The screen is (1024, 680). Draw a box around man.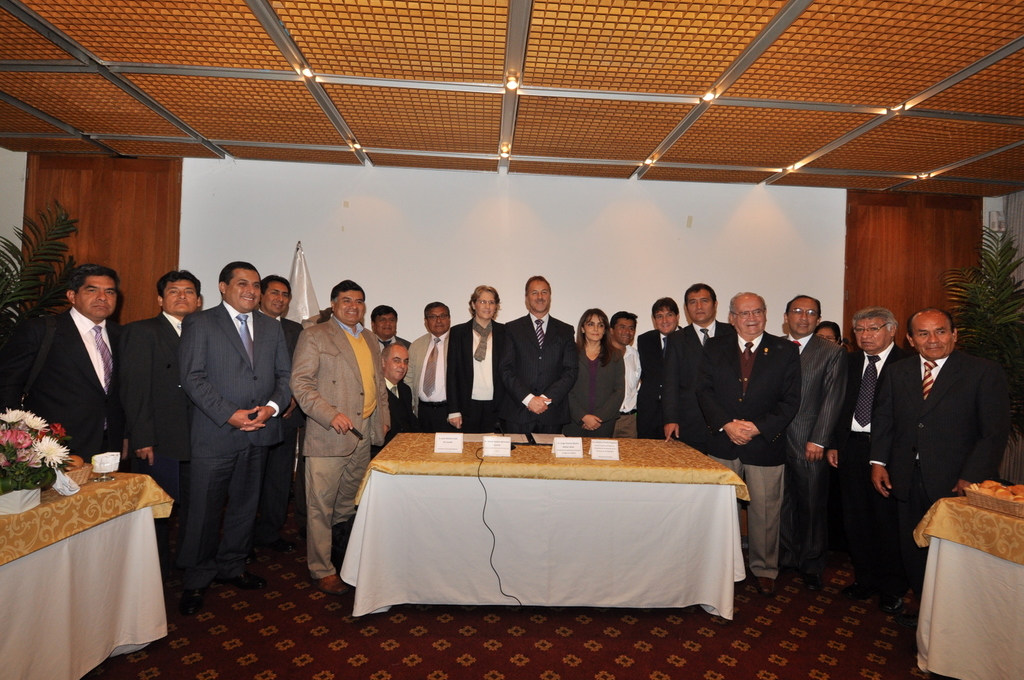
[374, 342, 421, 456].
